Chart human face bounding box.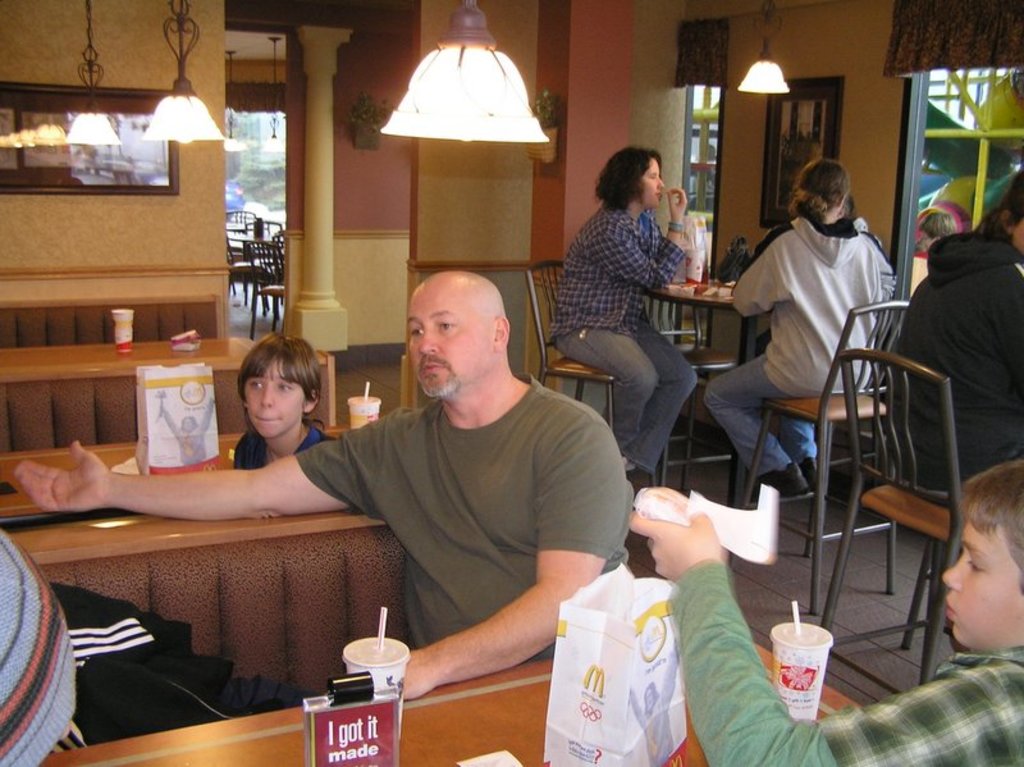
Charted: box(636, 159, 667, 206).
